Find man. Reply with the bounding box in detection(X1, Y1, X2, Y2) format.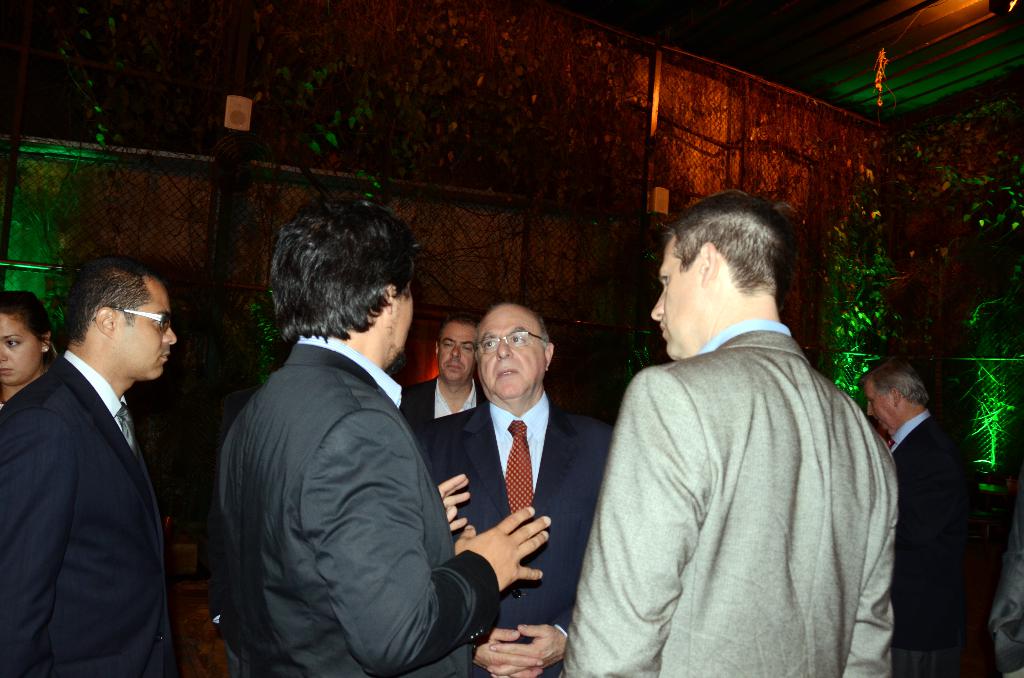
detection(863, 362, 984, 677).
